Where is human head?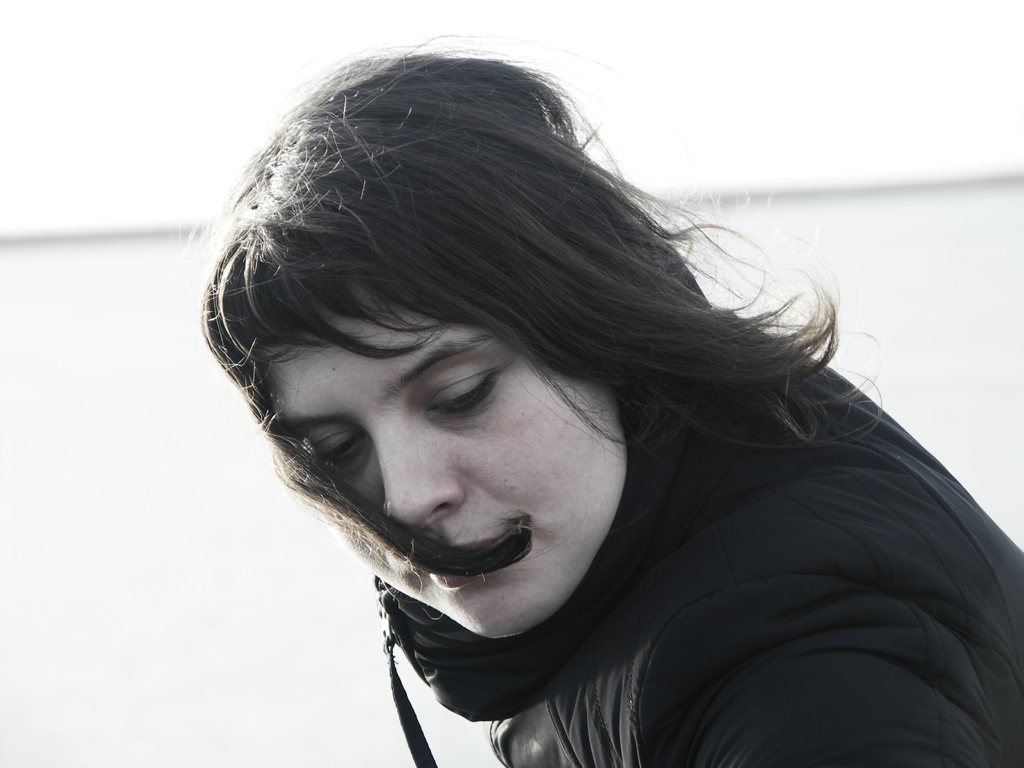
BBox(194, 58, 719, 584).
